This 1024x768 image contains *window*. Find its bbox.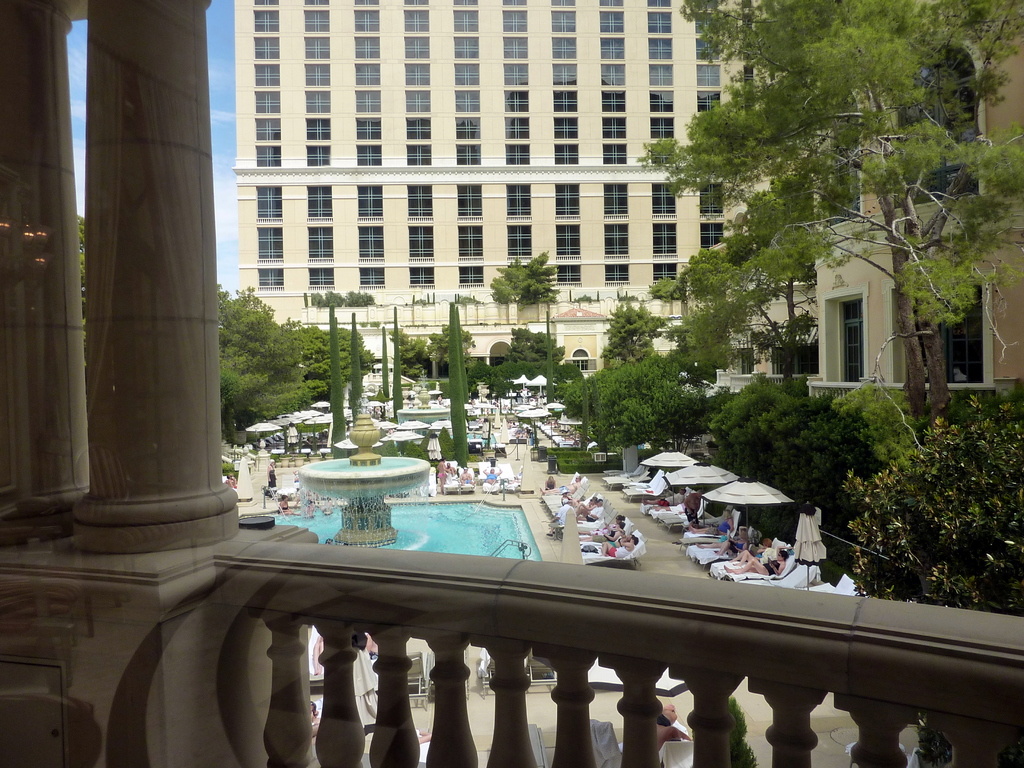
356 143 381 164.
